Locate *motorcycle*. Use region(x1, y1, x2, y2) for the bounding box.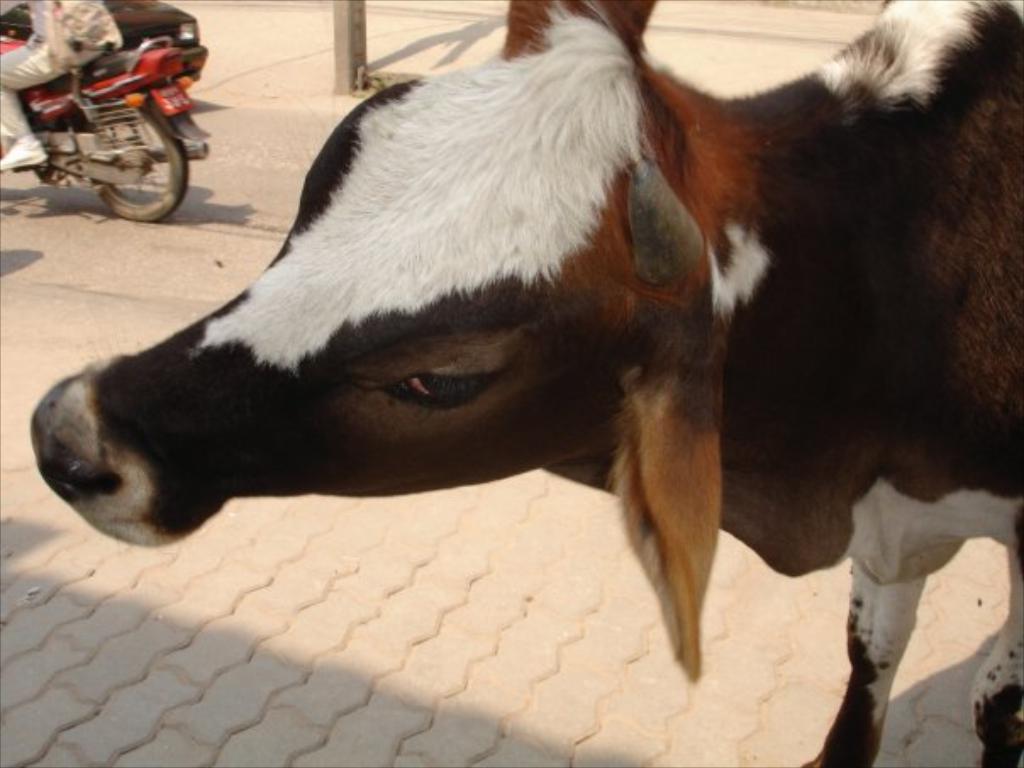
region(0, 29, 207, 219).
